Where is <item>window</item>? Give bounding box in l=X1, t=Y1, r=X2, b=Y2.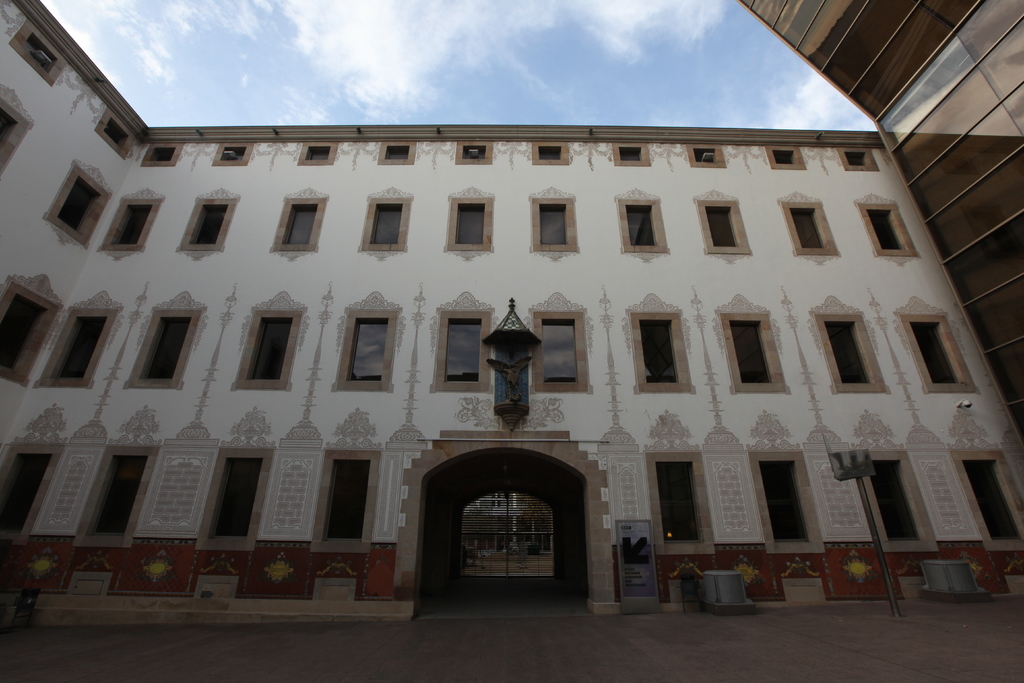
l=794, t=210, r=824, b=252.
